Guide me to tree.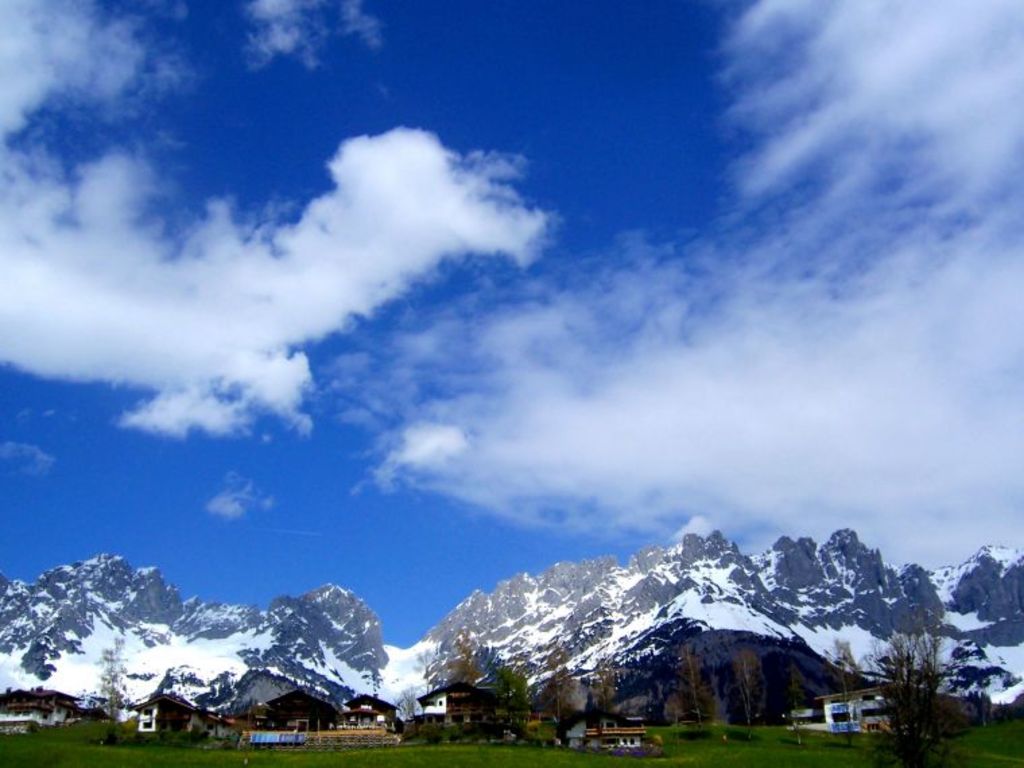
Guidance: detection(499, 660, 527, 737).
